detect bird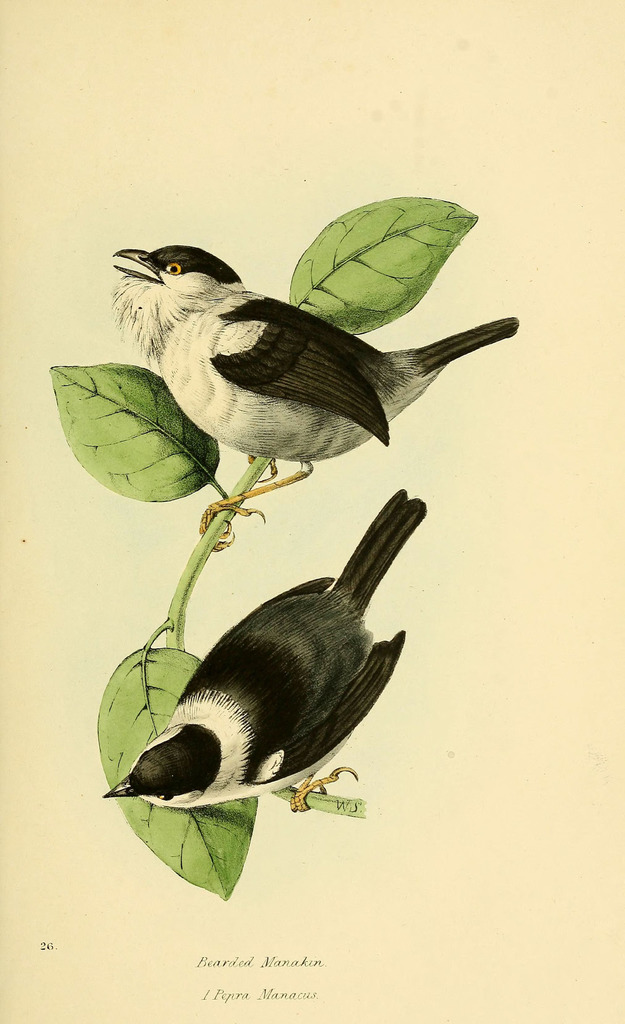
select_region(99, 484, 436, 818)
